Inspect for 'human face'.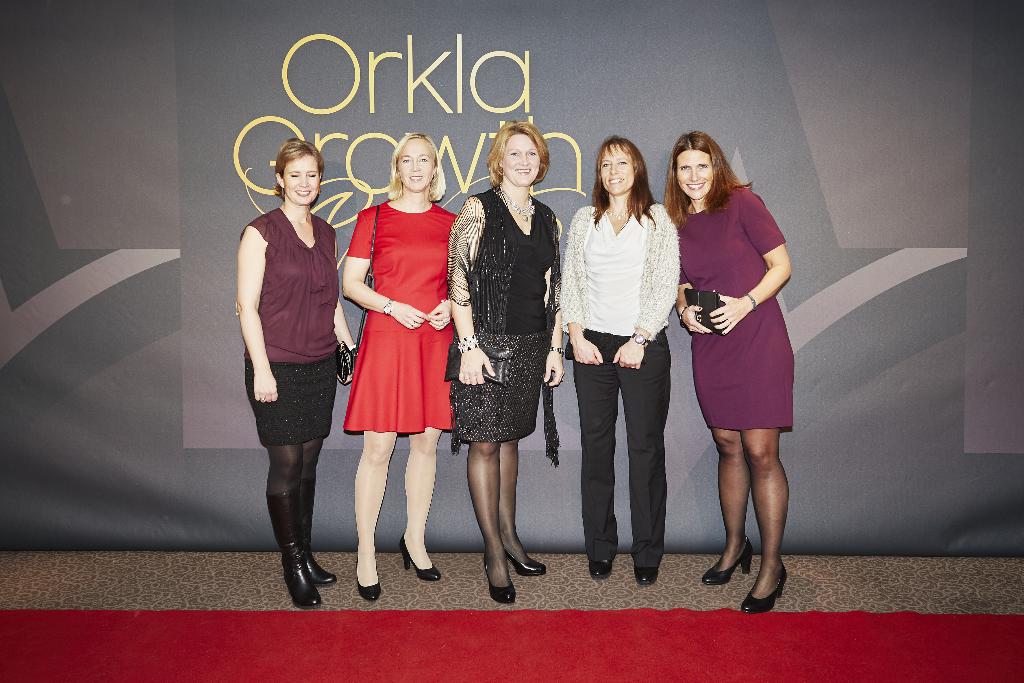
Inspection: x1=285 y1=155 x2=320 y2=205.
